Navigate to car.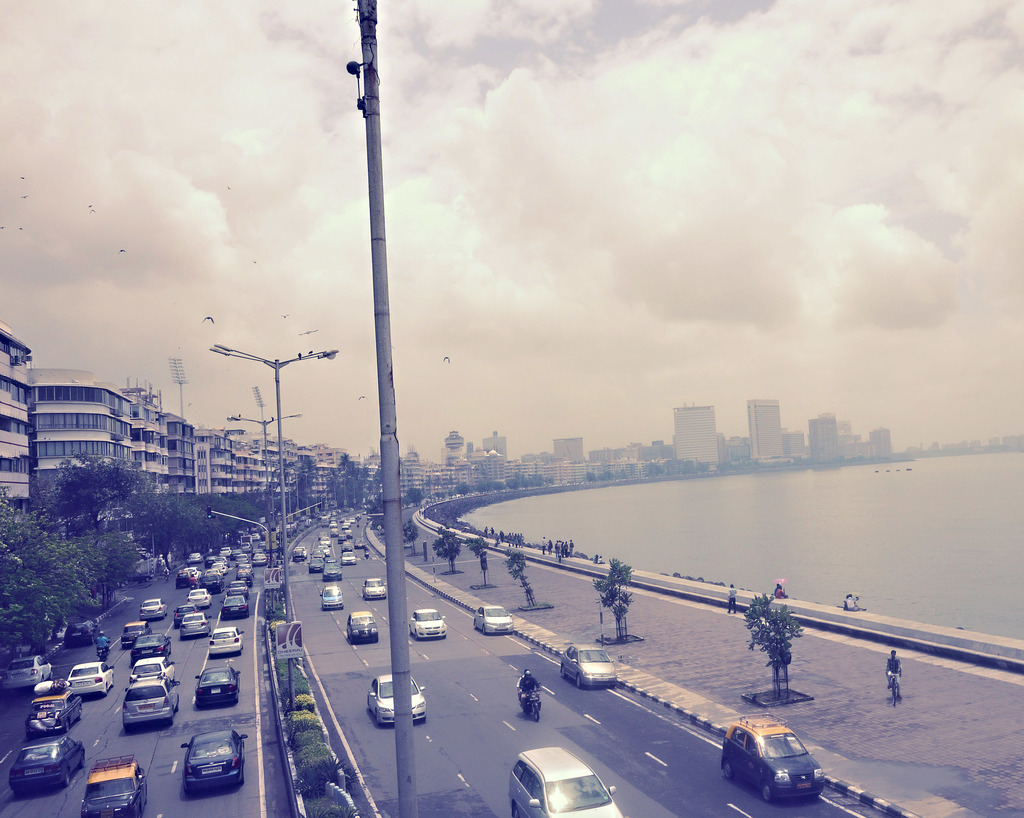
Navigation target: bbox=[474, 604, 515, 635].
